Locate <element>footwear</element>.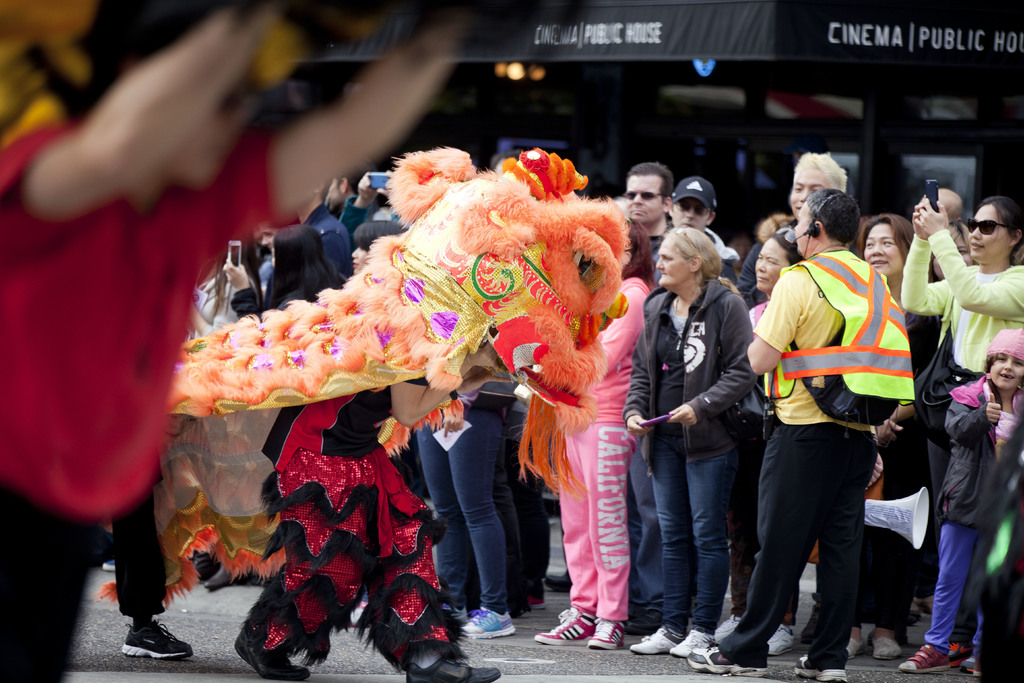
Bounding box: box(461, 607, 519, 638).
